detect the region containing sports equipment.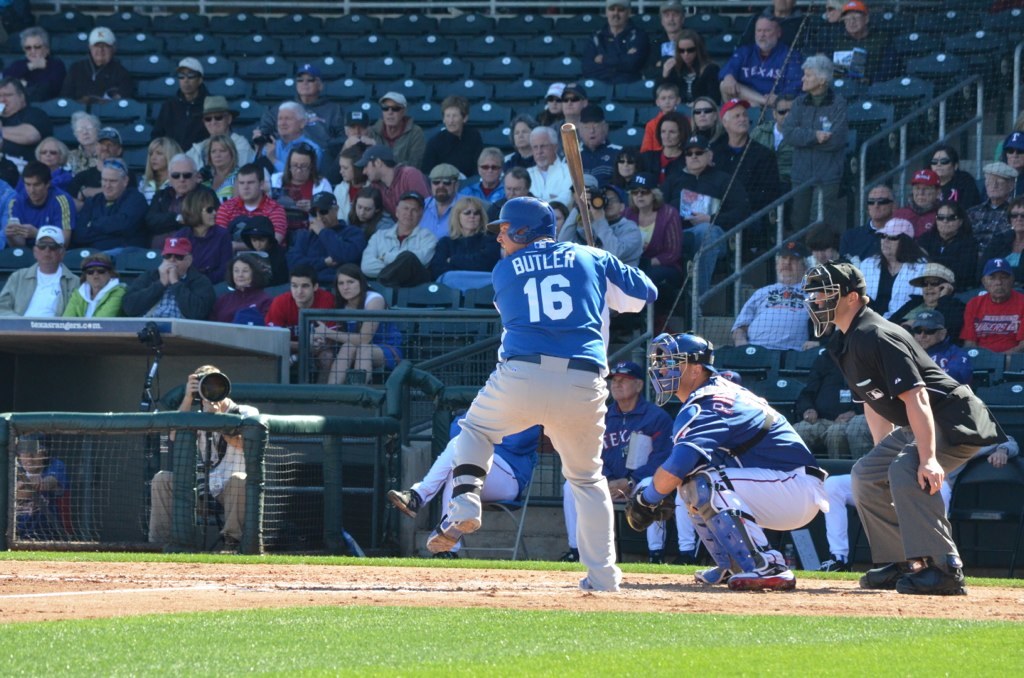
select_region(485, 195, 559, 245).
